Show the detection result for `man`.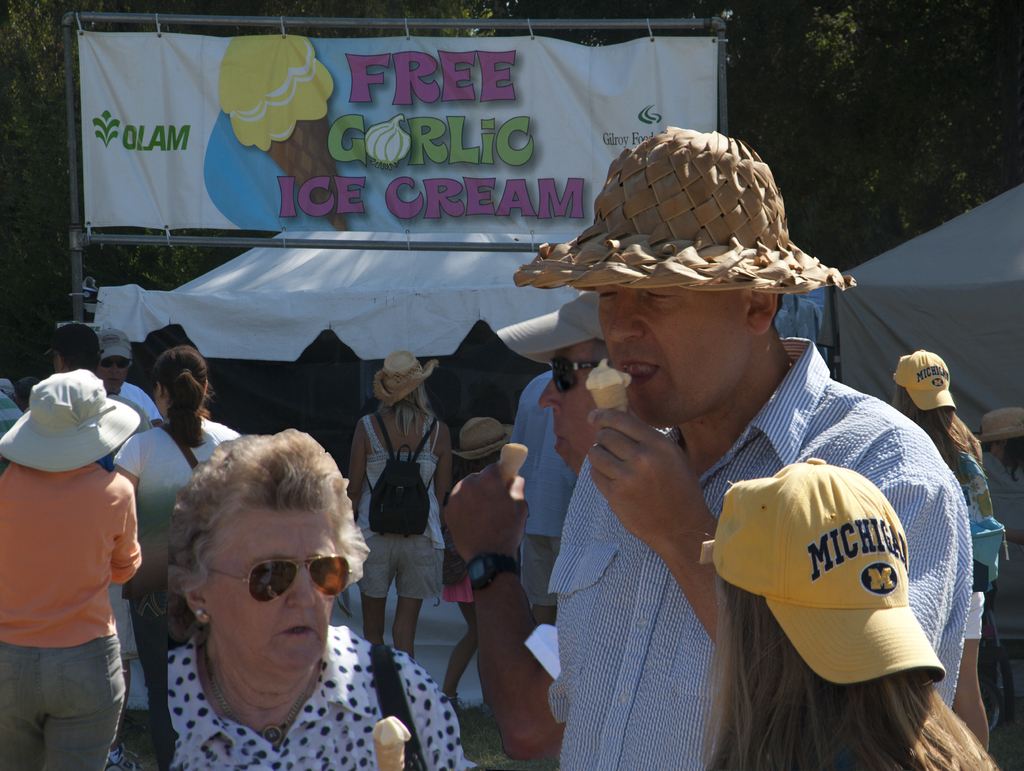
(x1=538, y1=290, x2=615, y2=476).
